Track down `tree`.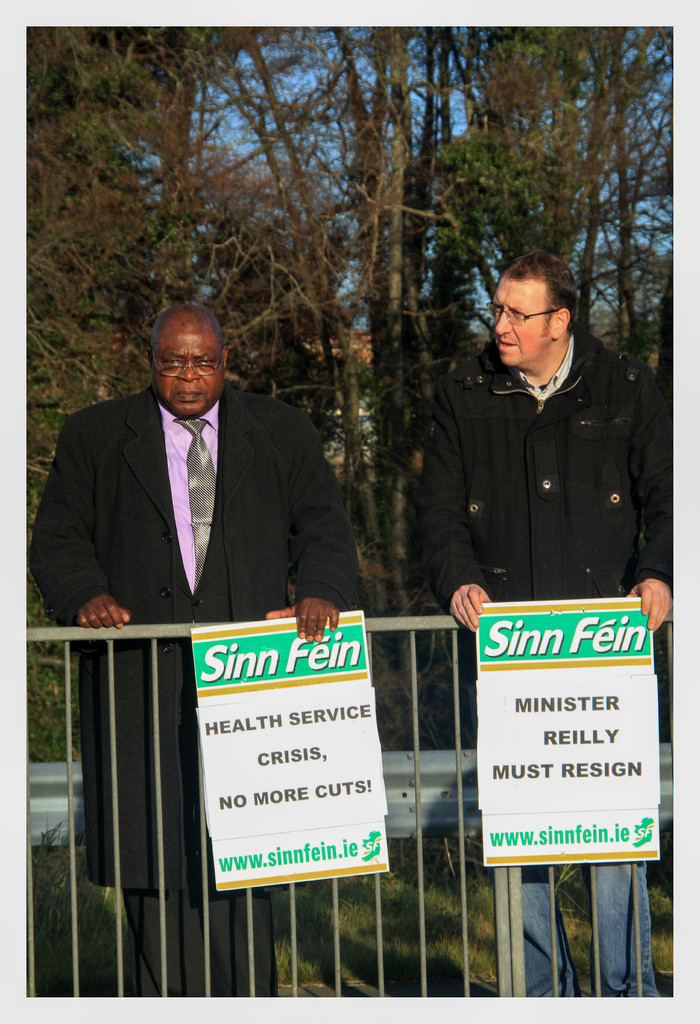
Tracked to x1=388, y1=27, x2=411, y2=447.
